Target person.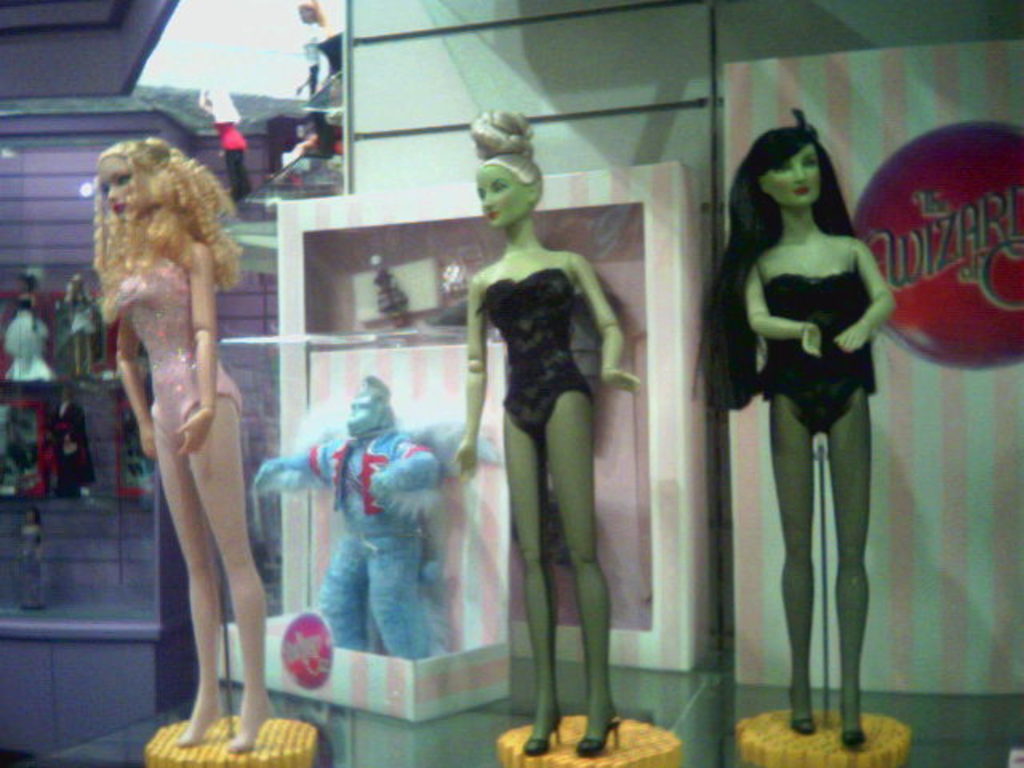
Target region: left=96, top=134, right=251, bottom=754.
